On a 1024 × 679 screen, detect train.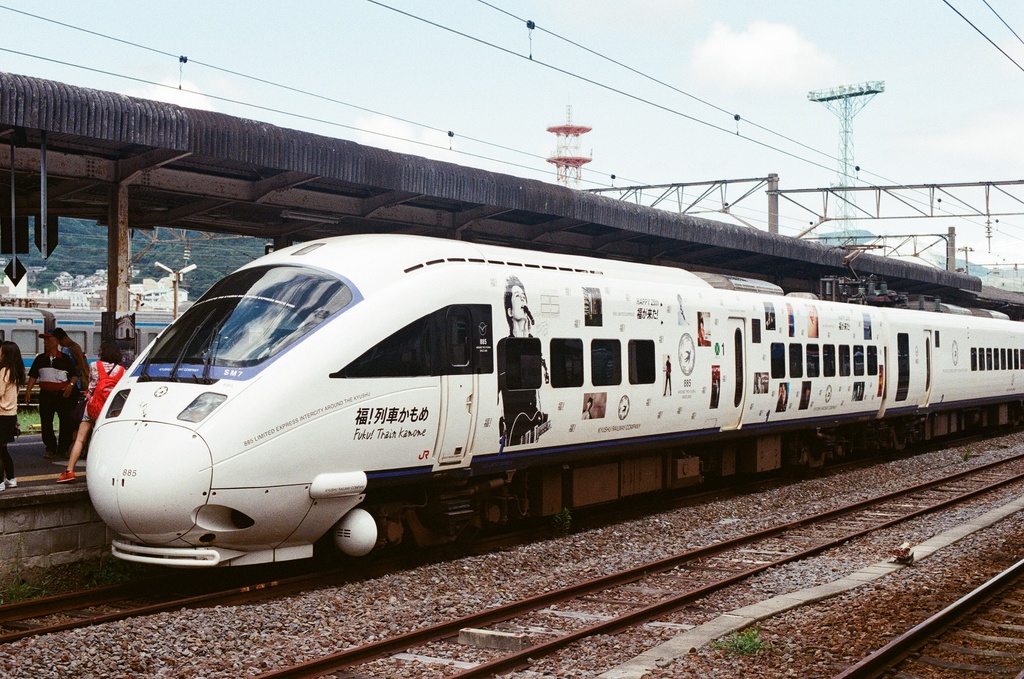
(83, 229, 1023, 569).
